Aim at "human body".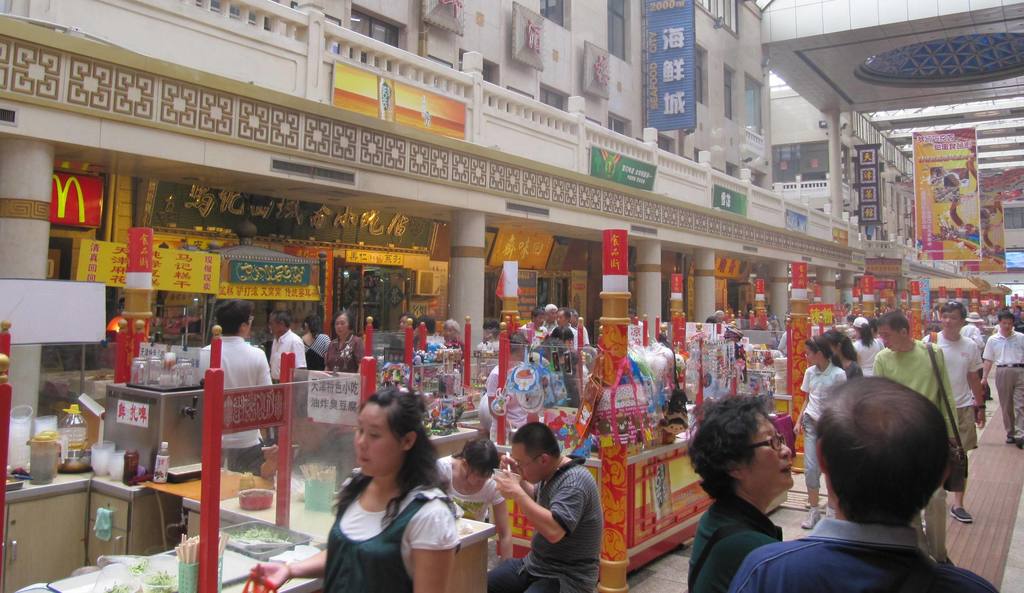
Aimed at [303, 305, 330, 369].
